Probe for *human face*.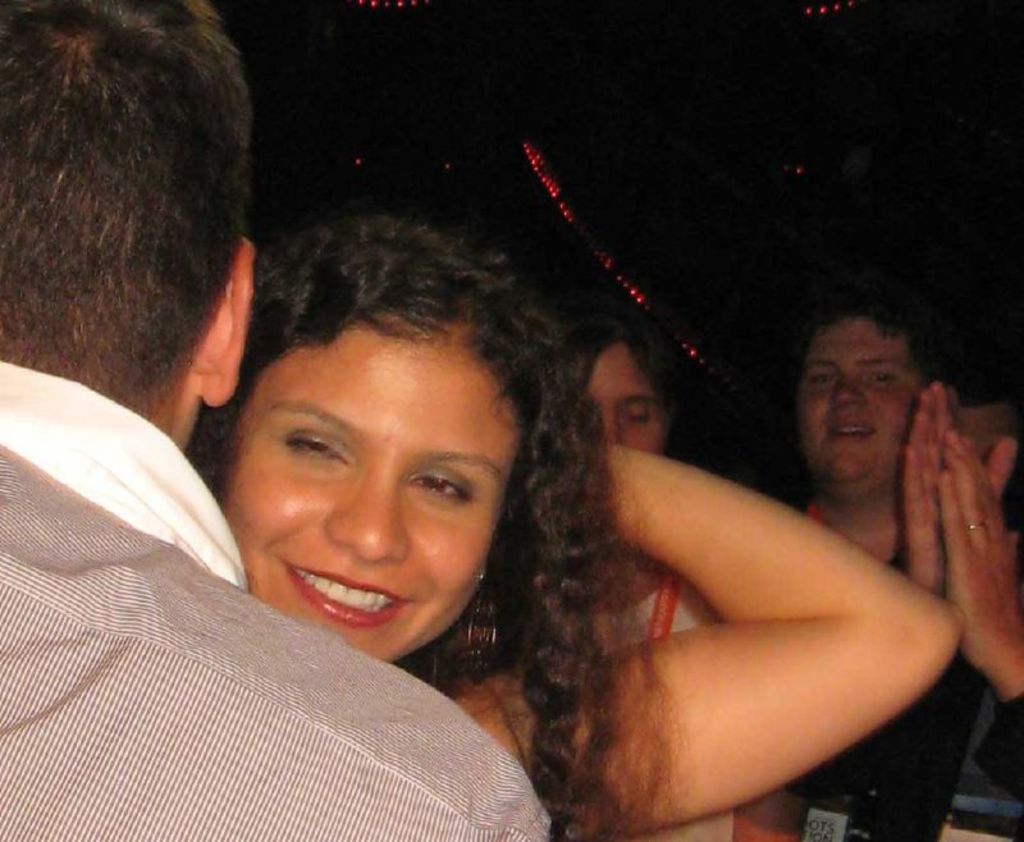
Probe result: detection(229, 331, 499, 663).
